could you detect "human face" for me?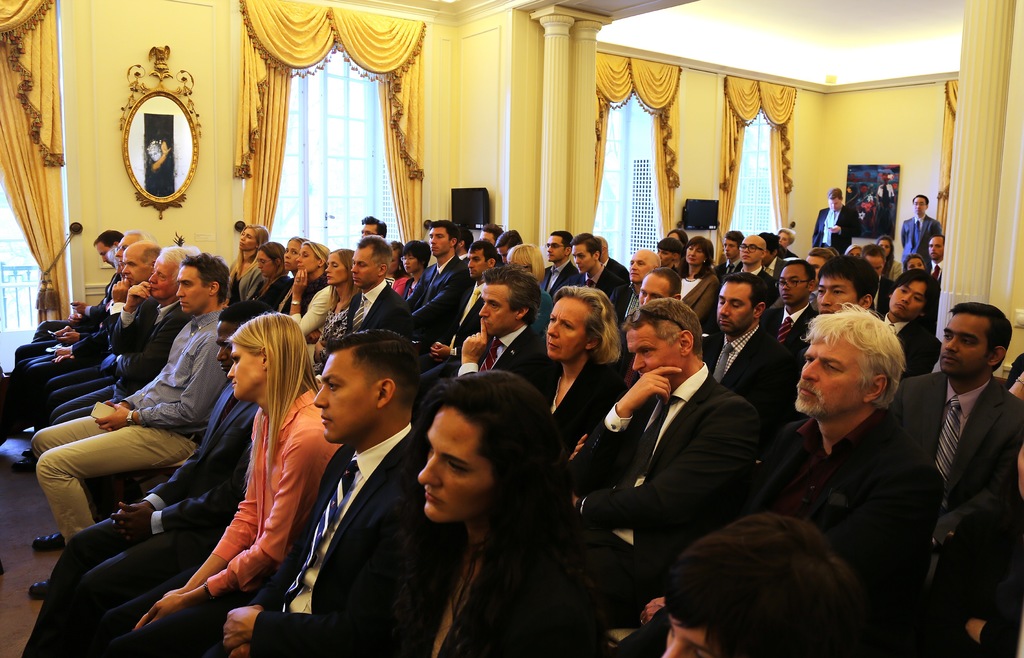
Detection result: crop(308, 353, 365, 443).
